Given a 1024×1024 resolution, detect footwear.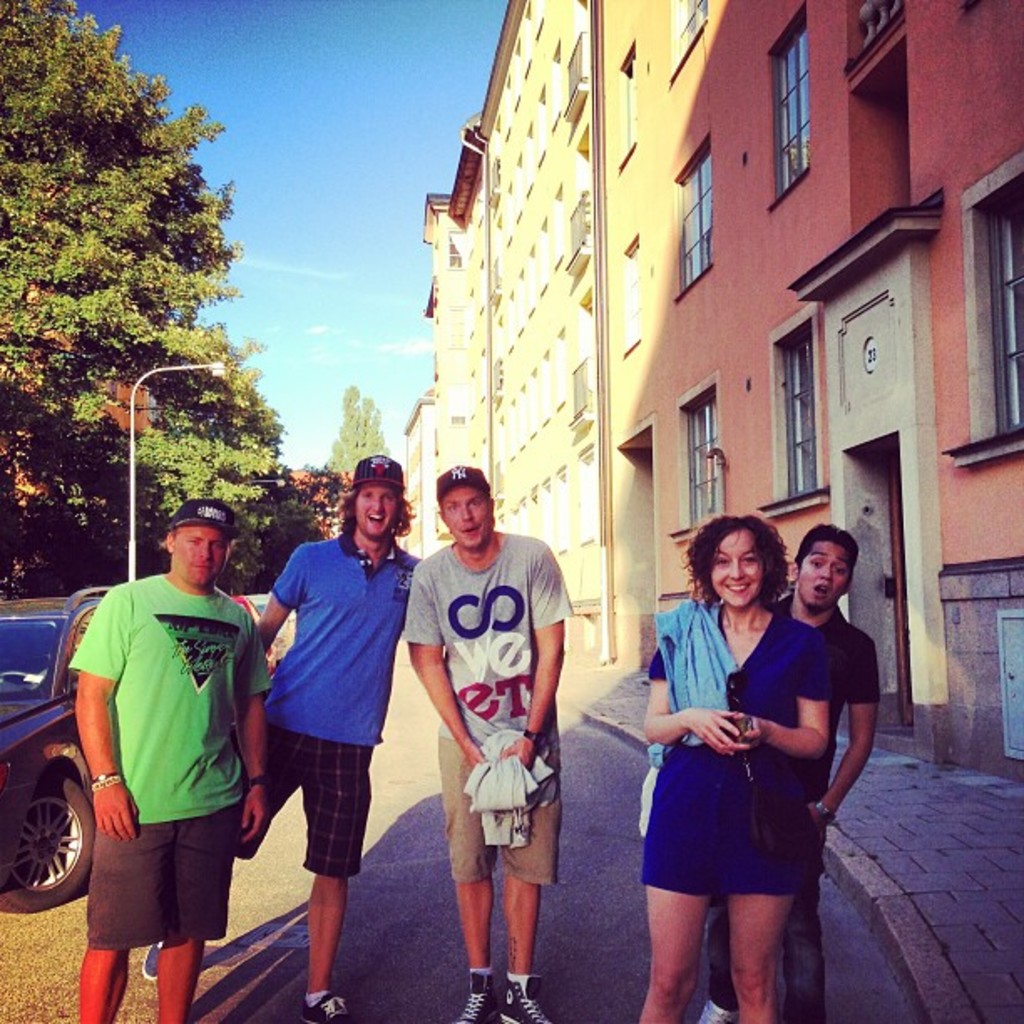
139 937 166 982.
